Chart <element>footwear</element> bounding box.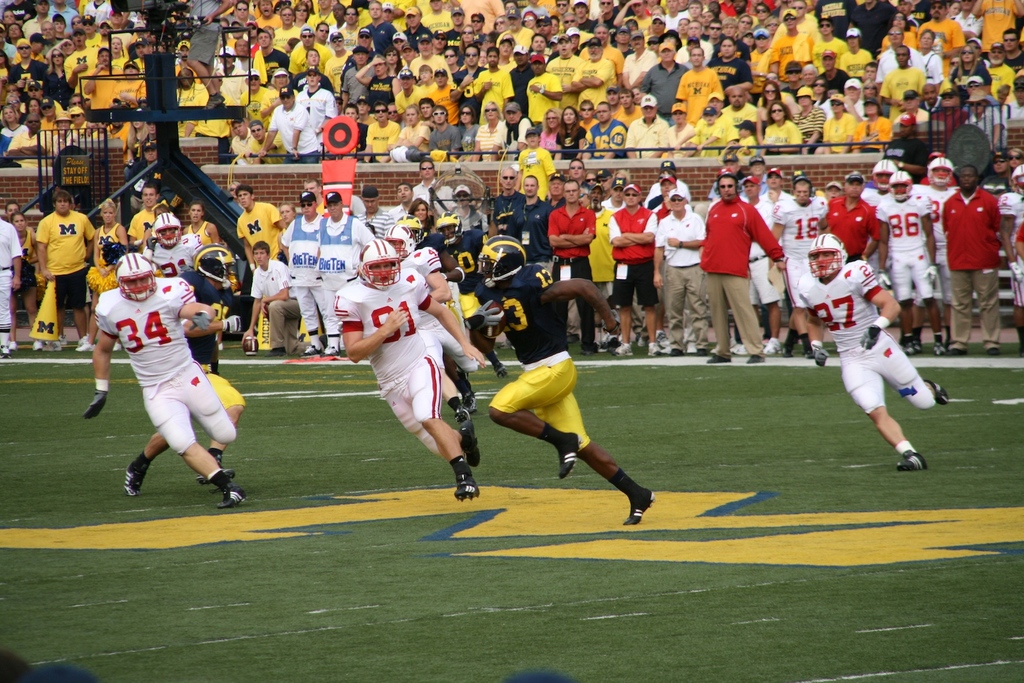
Charted: <region>685, 342, 696, 358</region>.
